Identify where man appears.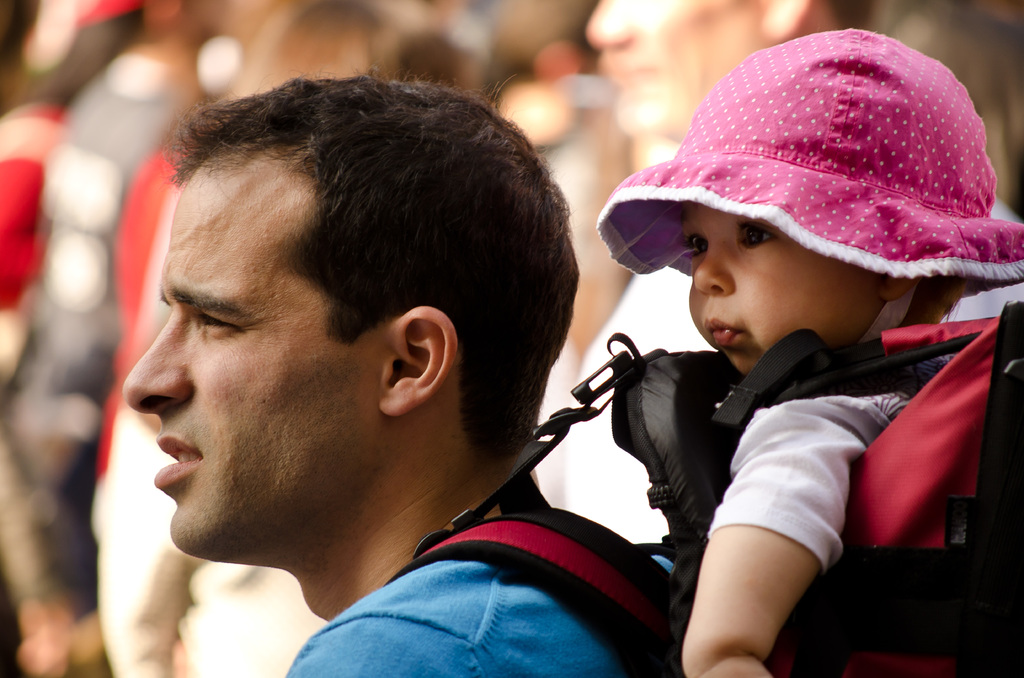
Appears at (61, 22, 693, 677).
